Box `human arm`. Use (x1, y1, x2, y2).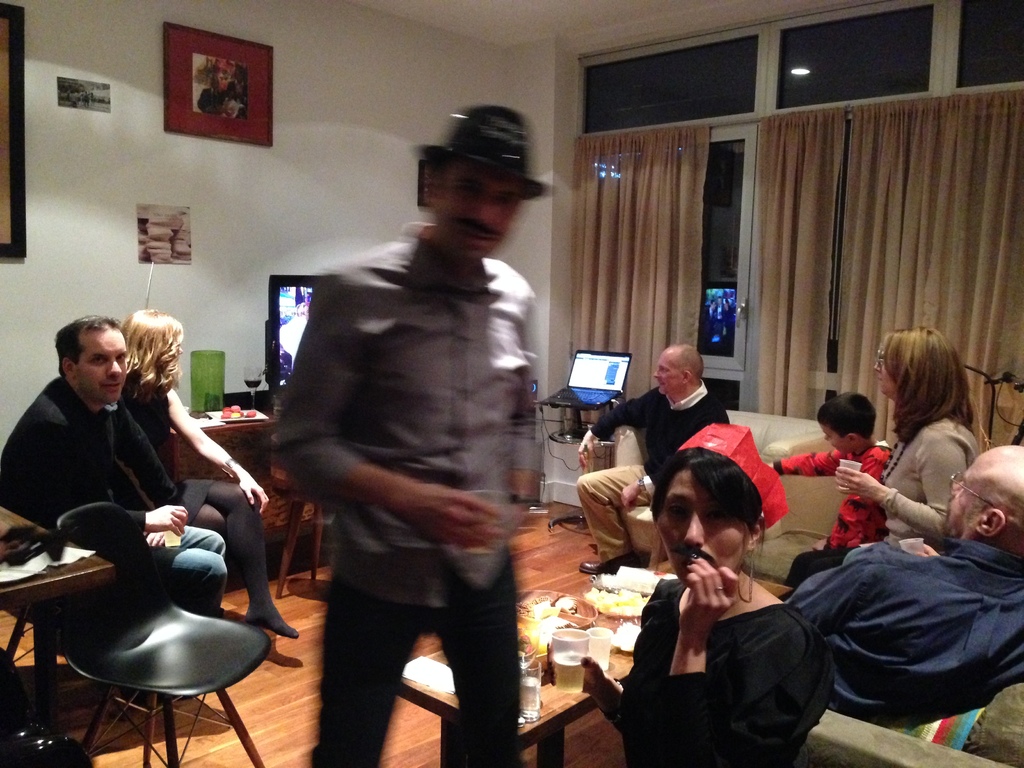
(541, 648, 624, 737).
